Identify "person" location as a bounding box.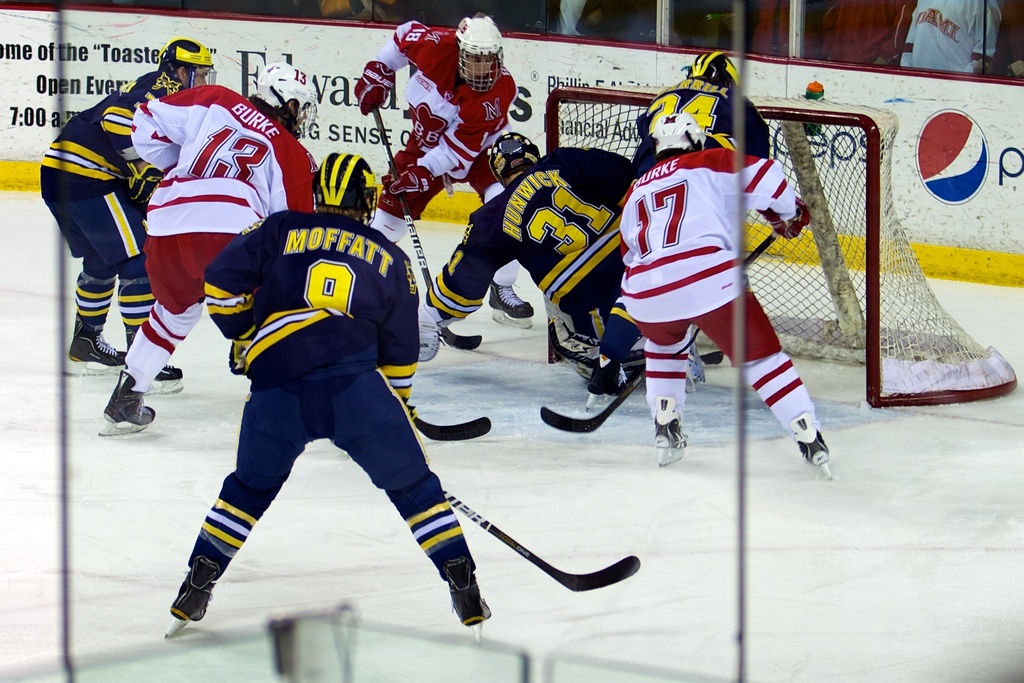
349,14,536,336.
